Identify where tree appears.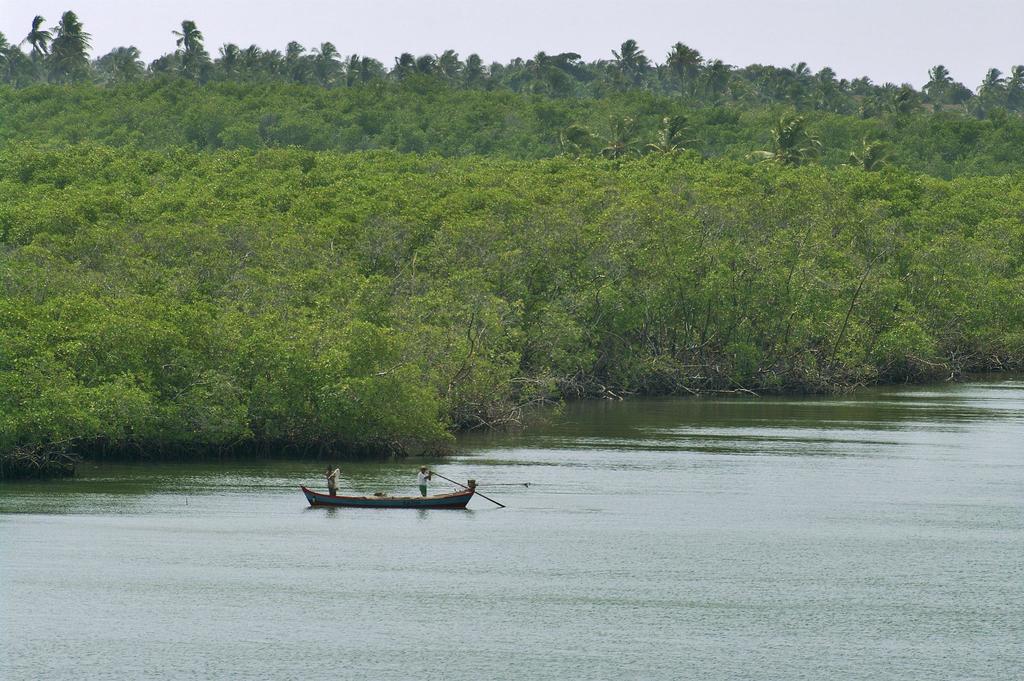
Appears at [x1=13, y1=13, x2=56, y2=82].
